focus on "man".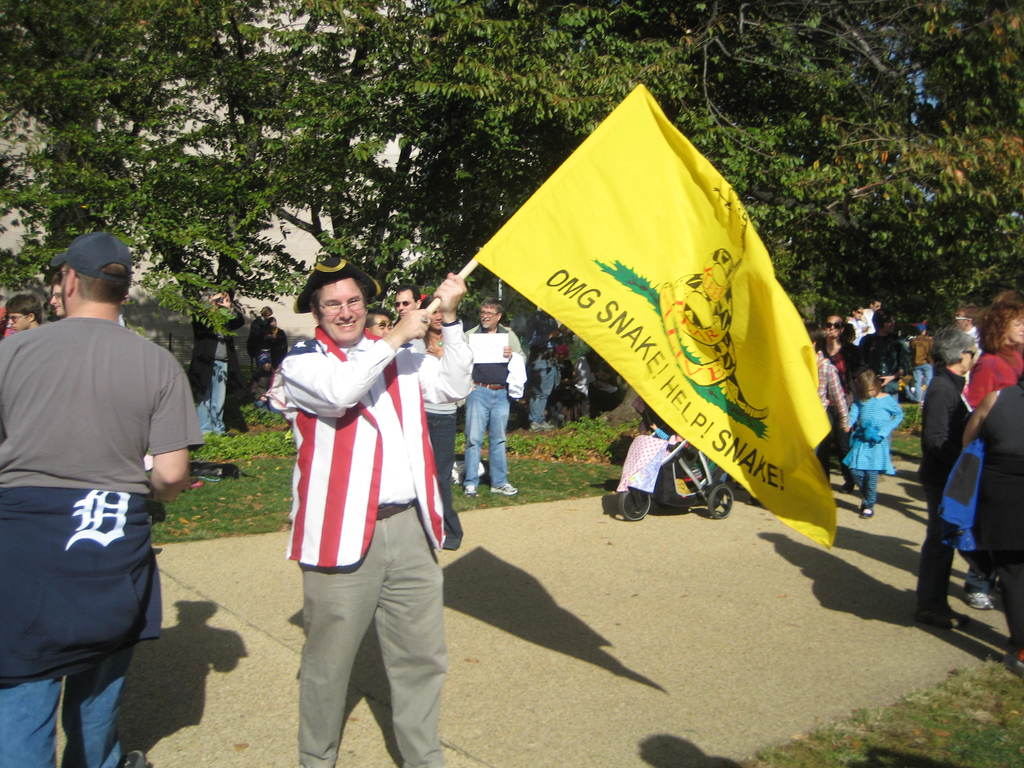
Focused at (0,241,184,767).
